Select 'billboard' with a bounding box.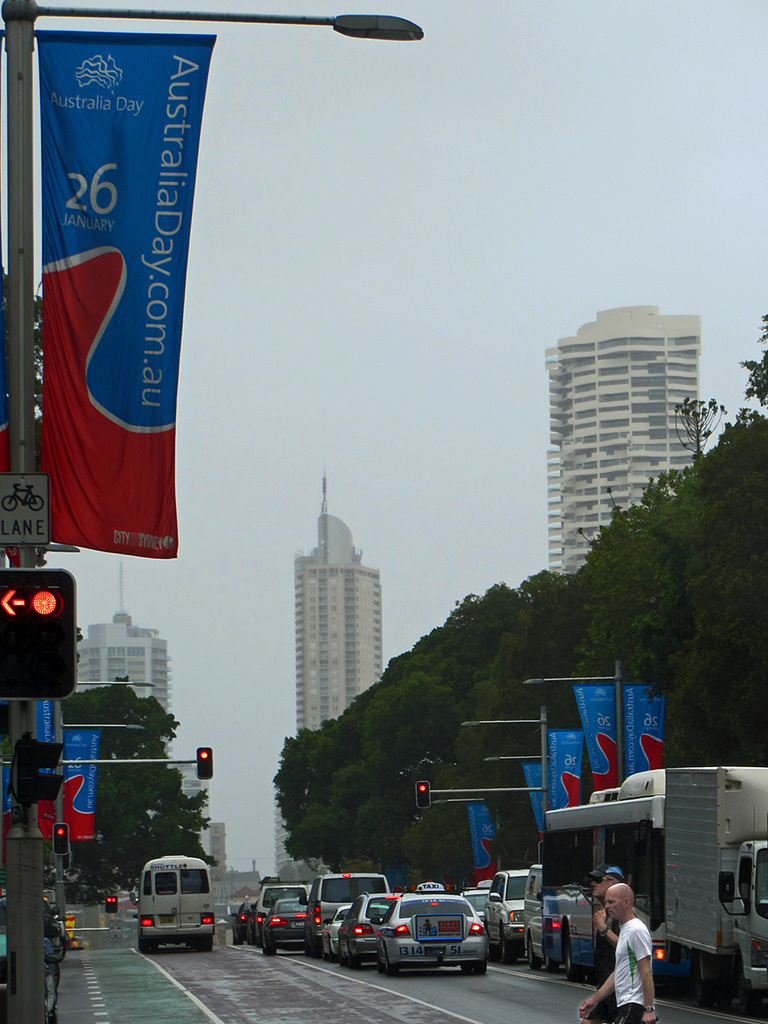
(left=545, top=734, right=602, bottom=803).
